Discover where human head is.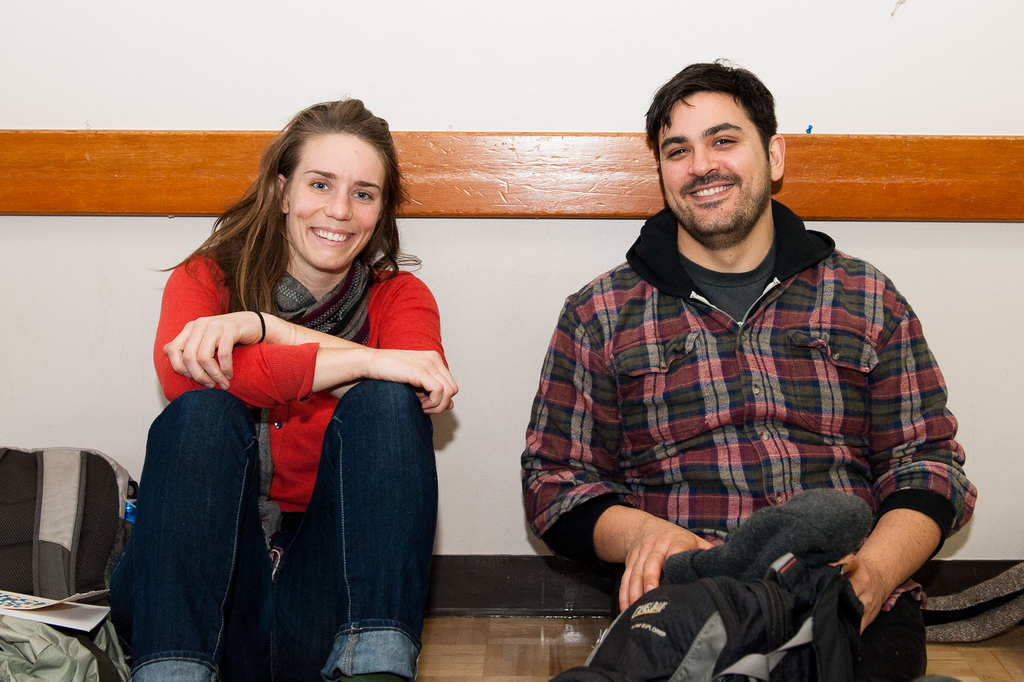
Discovered at <box>630,63,808,271</box>.
